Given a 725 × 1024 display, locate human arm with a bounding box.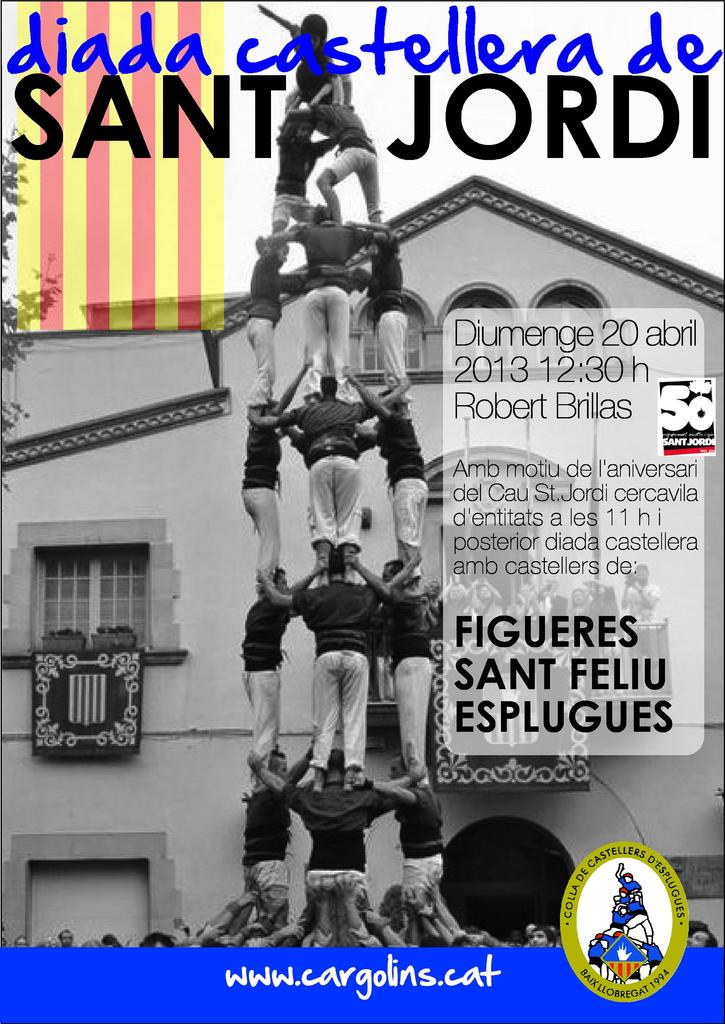
Located: <bbox>333, 402, 389, 424</bbox>.
